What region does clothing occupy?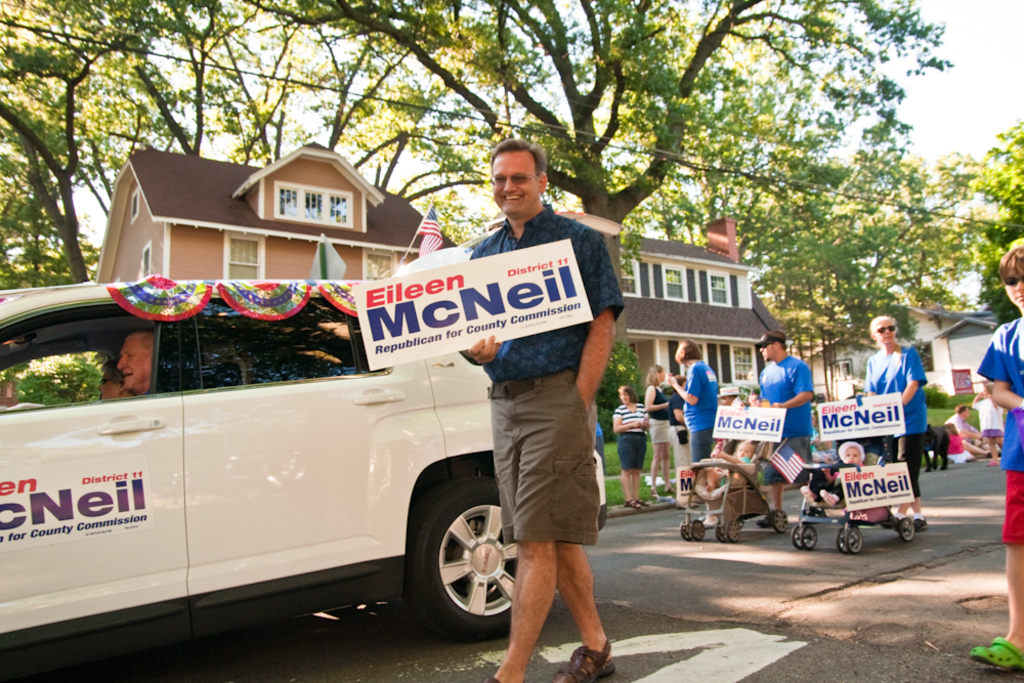
pyautogui.locateOnScreen(944, 430, 972, 461).
